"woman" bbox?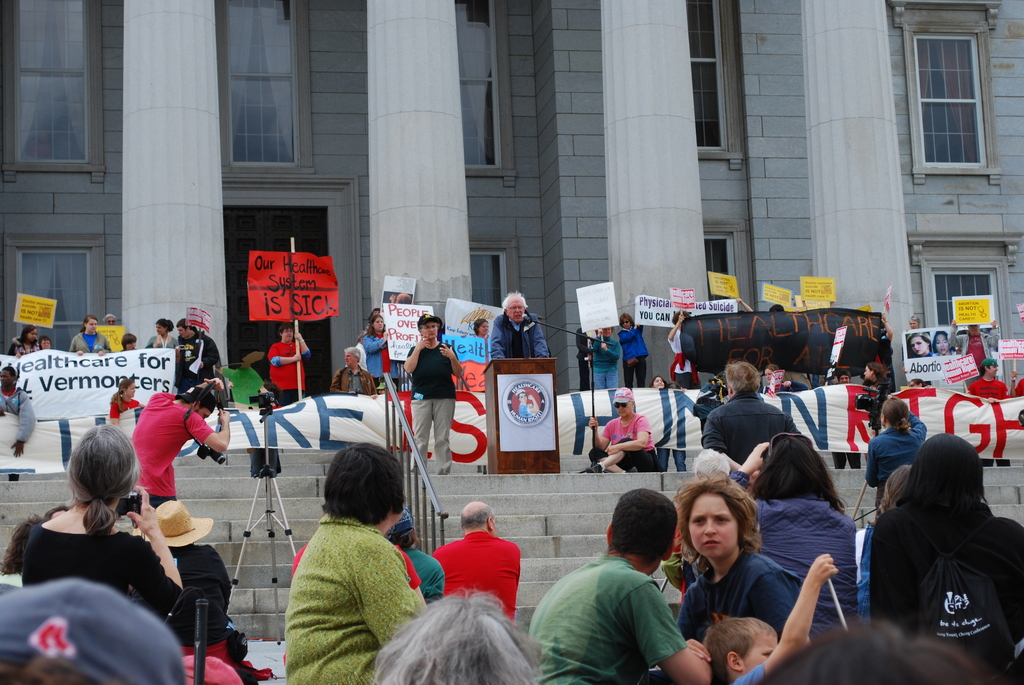
(579, 386, 663, 476)
